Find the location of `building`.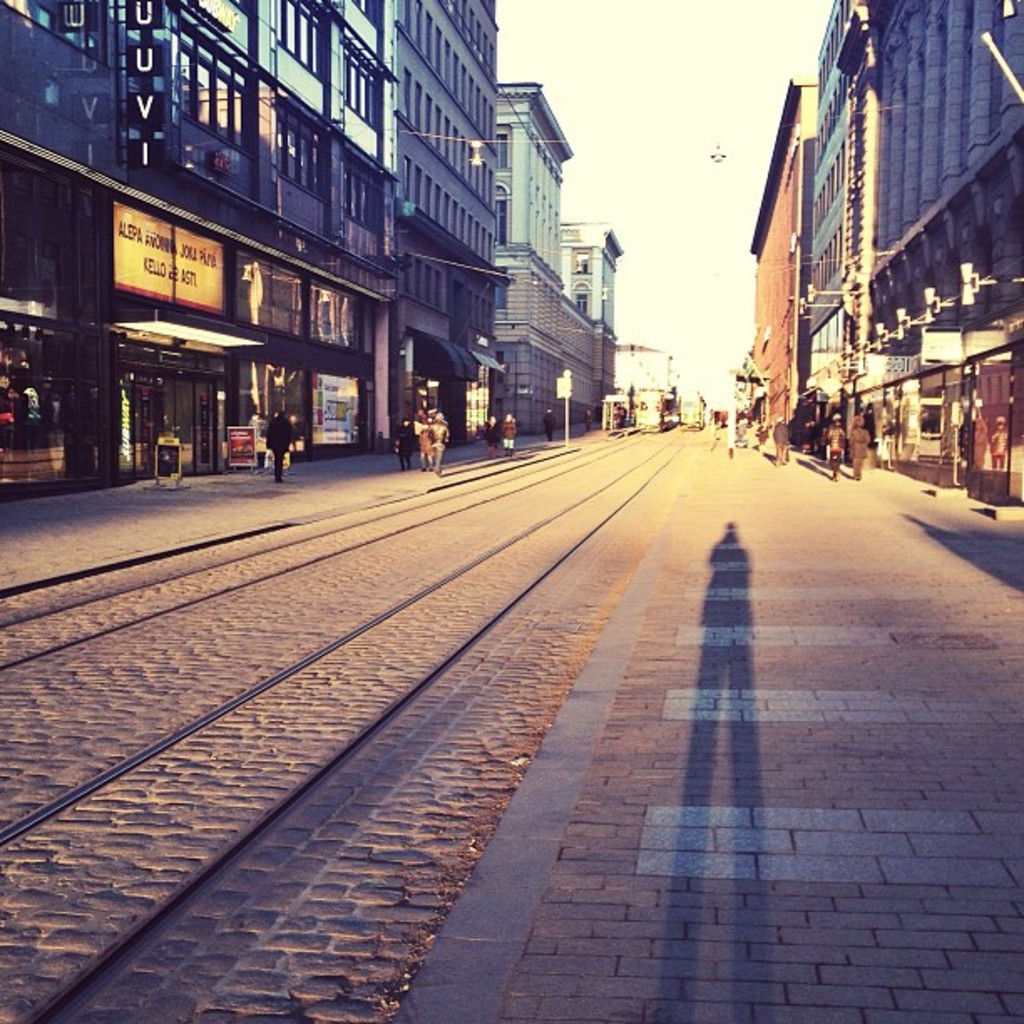
Location: Rect(494, 85, 624, 435).
